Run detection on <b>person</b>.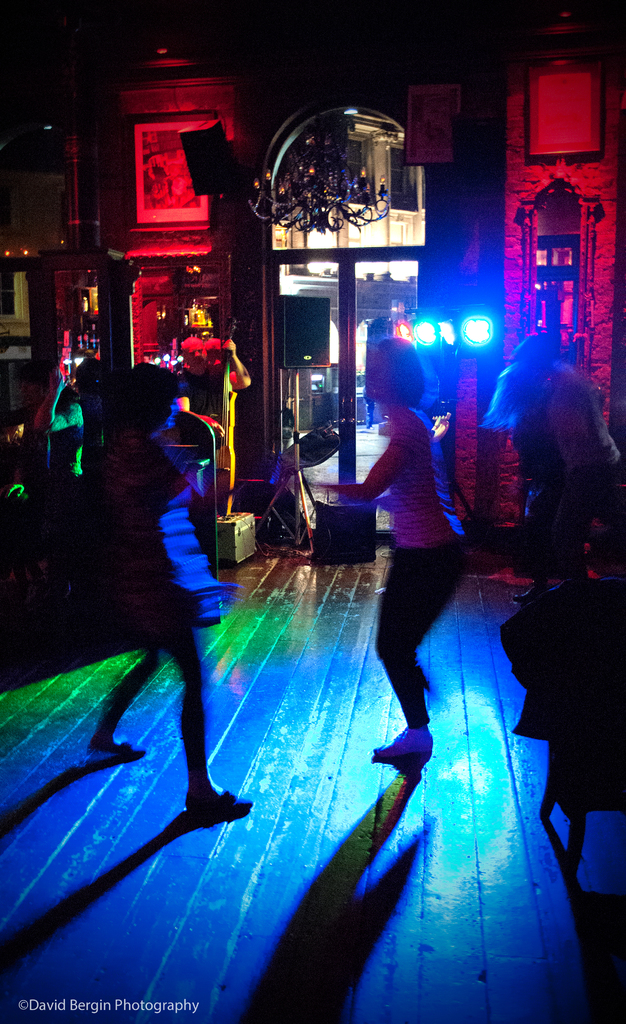
Result: [left=488, top=337, right=625, bottom=572].
